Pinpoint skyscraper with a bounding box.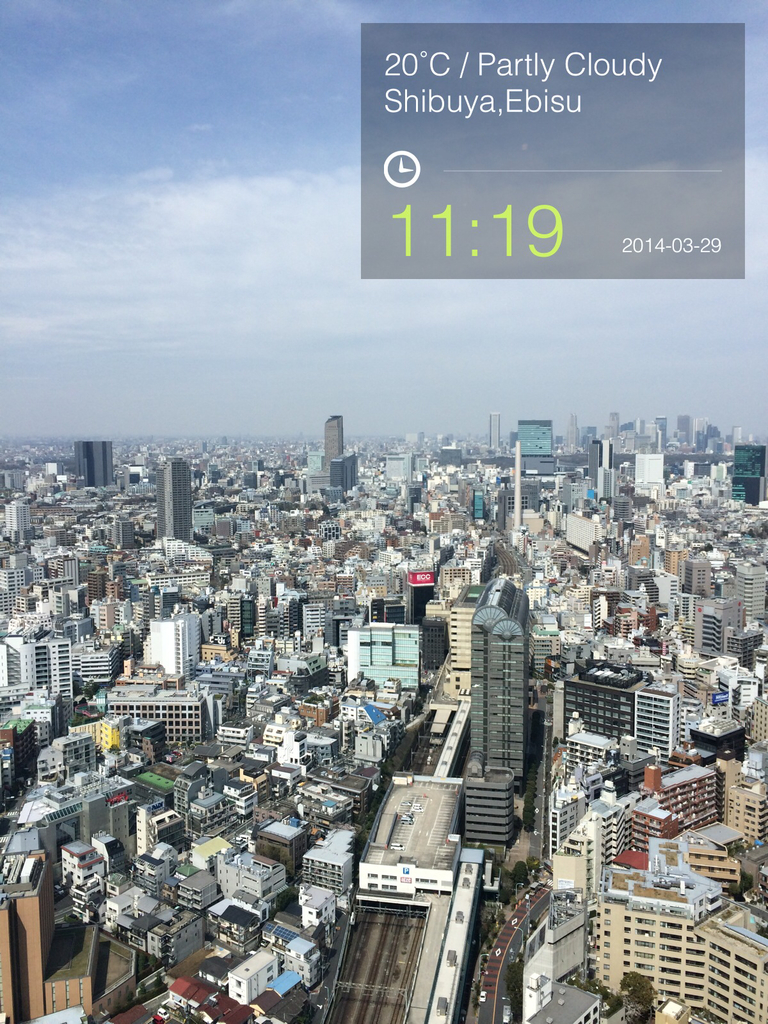
box=[565, 410, 577, 450].
